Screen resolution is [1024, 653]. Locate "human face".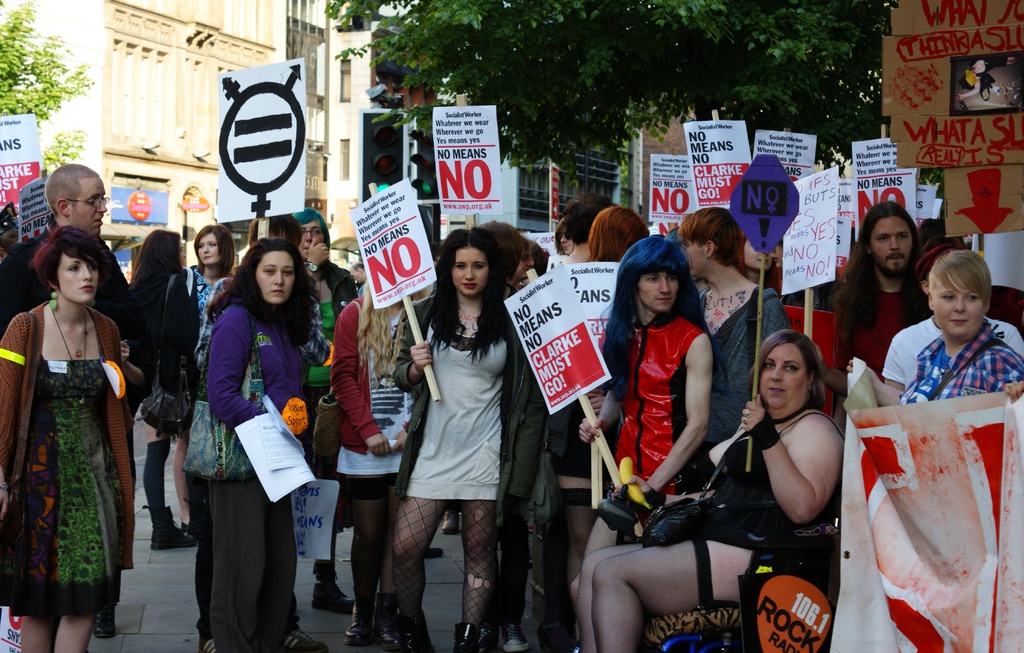
(870,217,911,276).
